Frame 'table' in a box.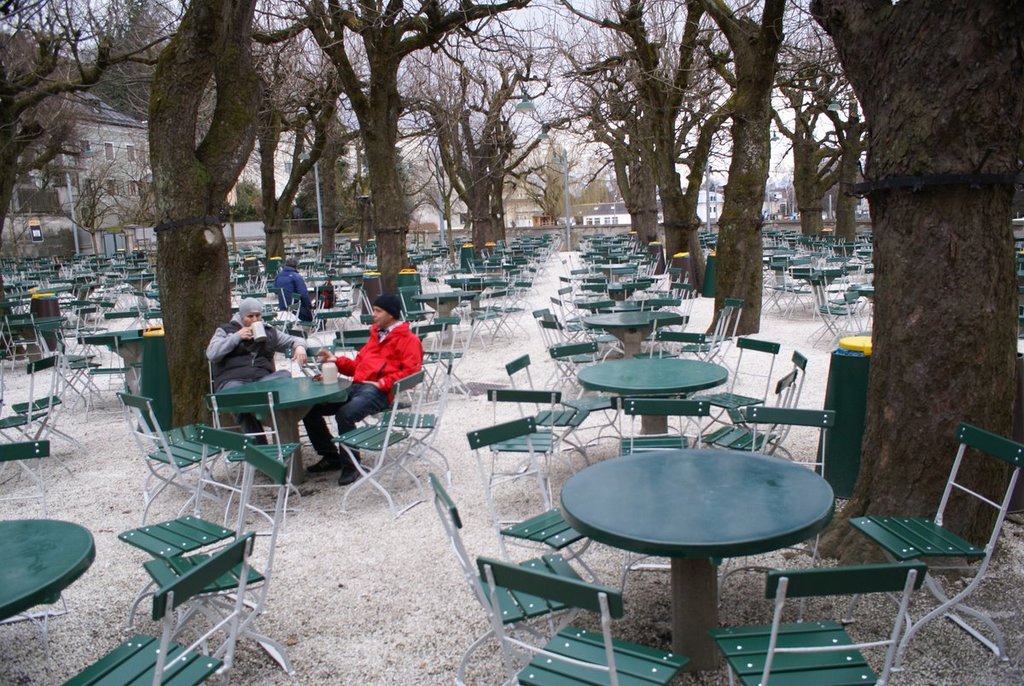
556 433 858 673.
